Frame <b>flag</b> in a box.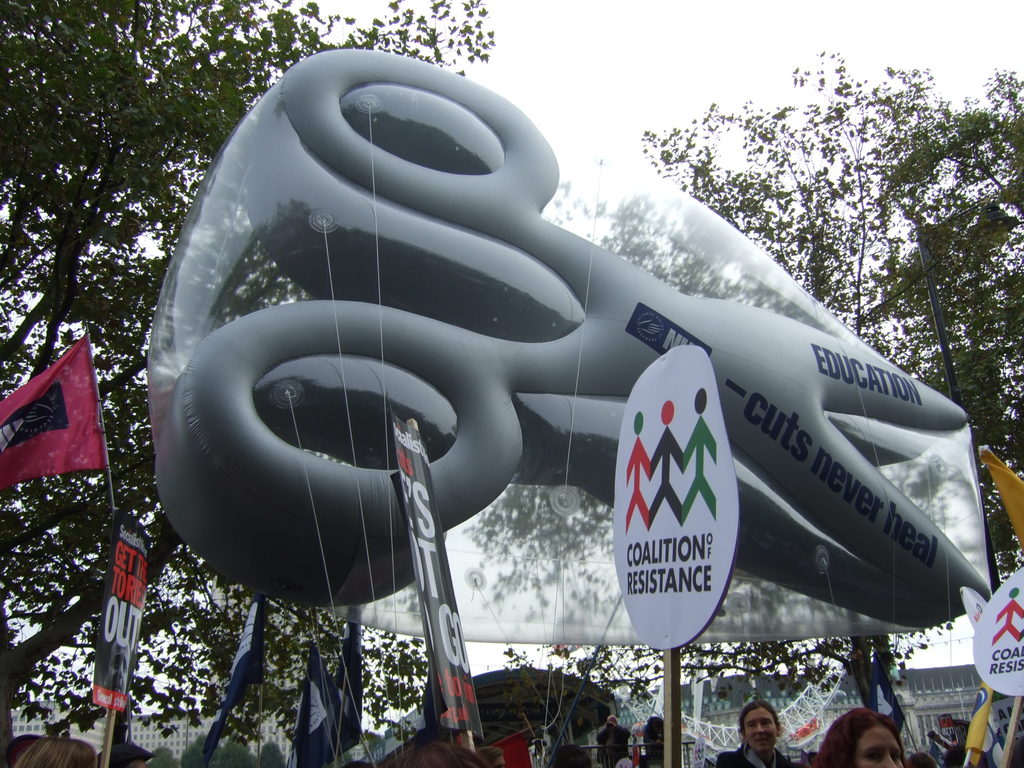
<box>0,334,106,497</box>.
